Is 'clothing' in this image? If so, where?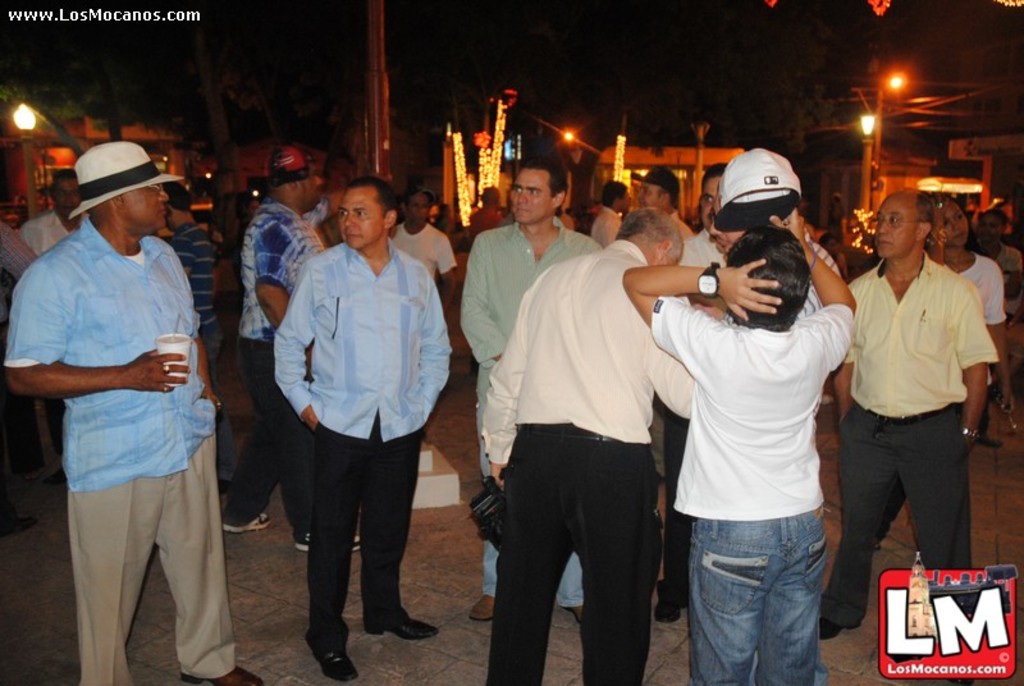
Yes, at [945,244,1018,346].
